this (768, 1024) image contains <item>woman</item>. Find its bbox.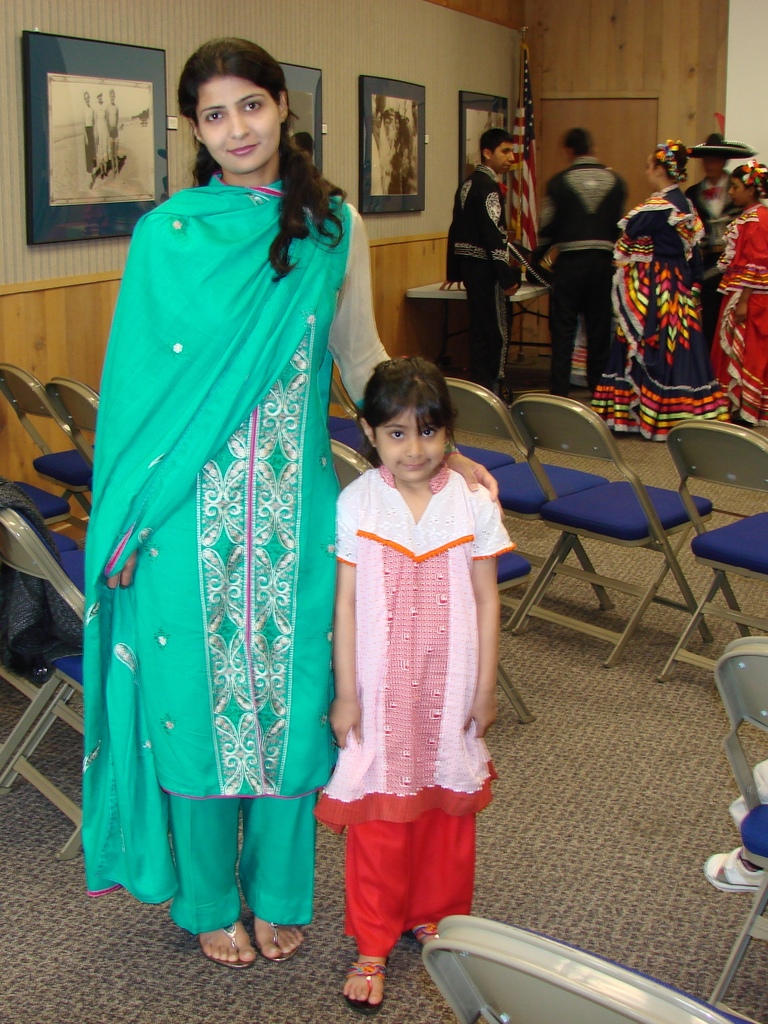
BBox(712, 162, 767, 426).
